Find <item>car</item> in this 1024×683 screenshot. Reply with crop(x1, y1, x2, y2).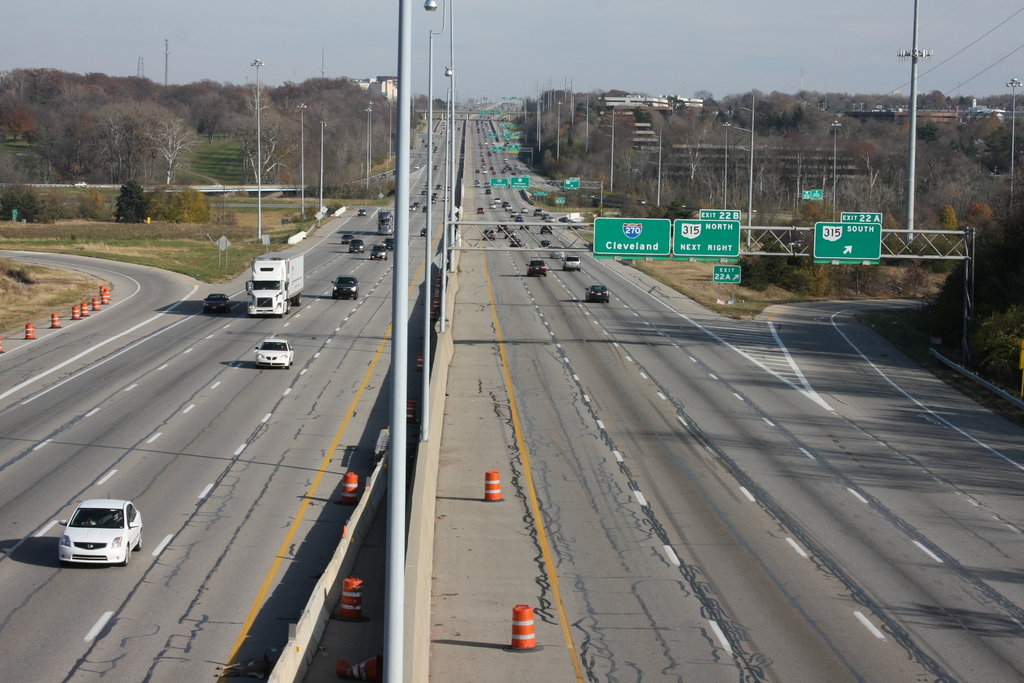
crop(358, 211, 364, 218).
